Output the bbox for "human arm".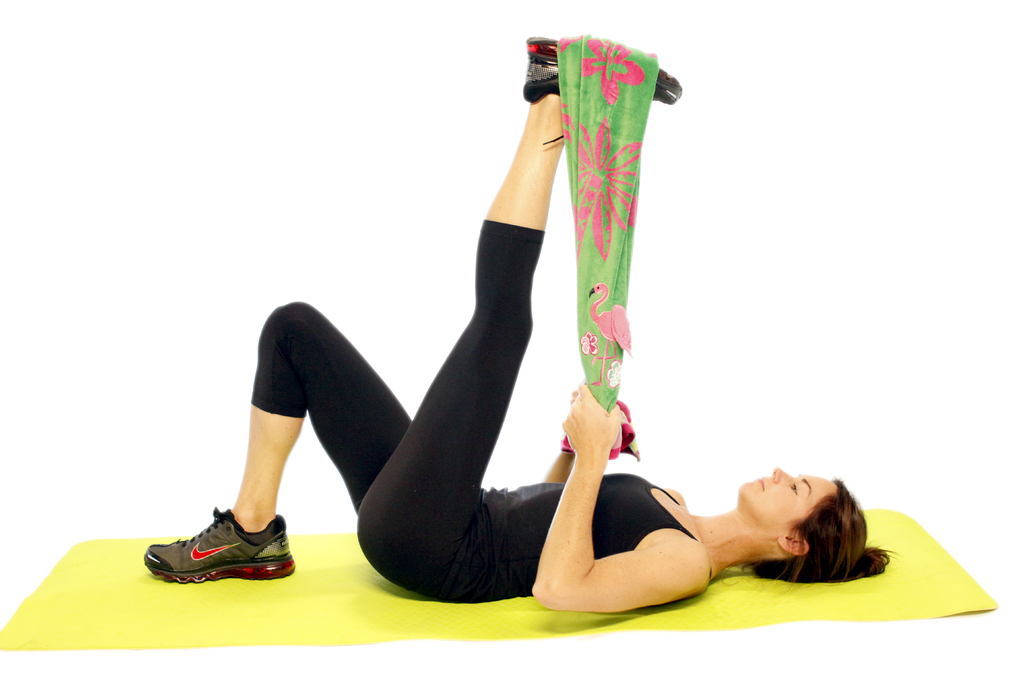
select_region(531, 391, 705, 609).
